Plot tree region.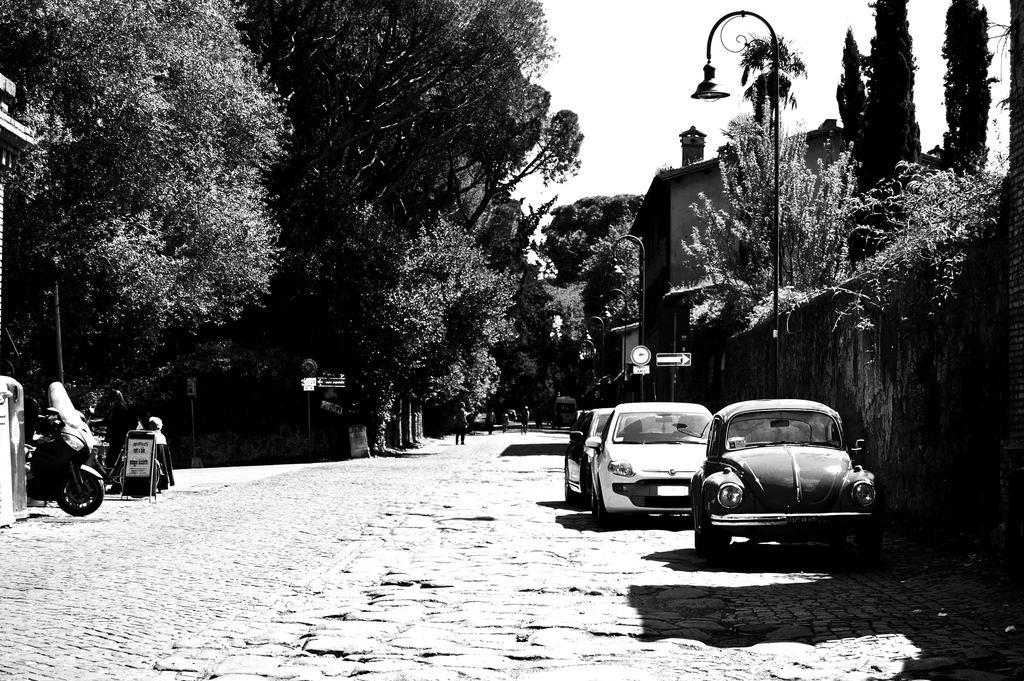
Plotted at 343 213 538 434.
